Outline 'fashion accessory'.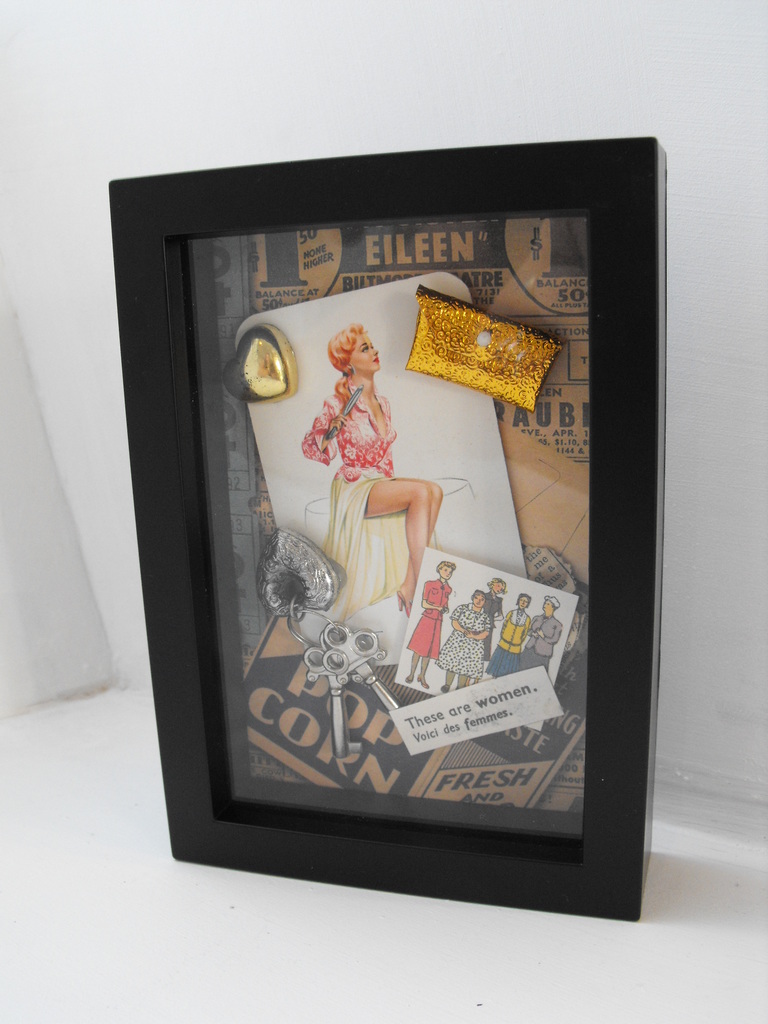
Outline: <box>396,593,410,617</box>.
